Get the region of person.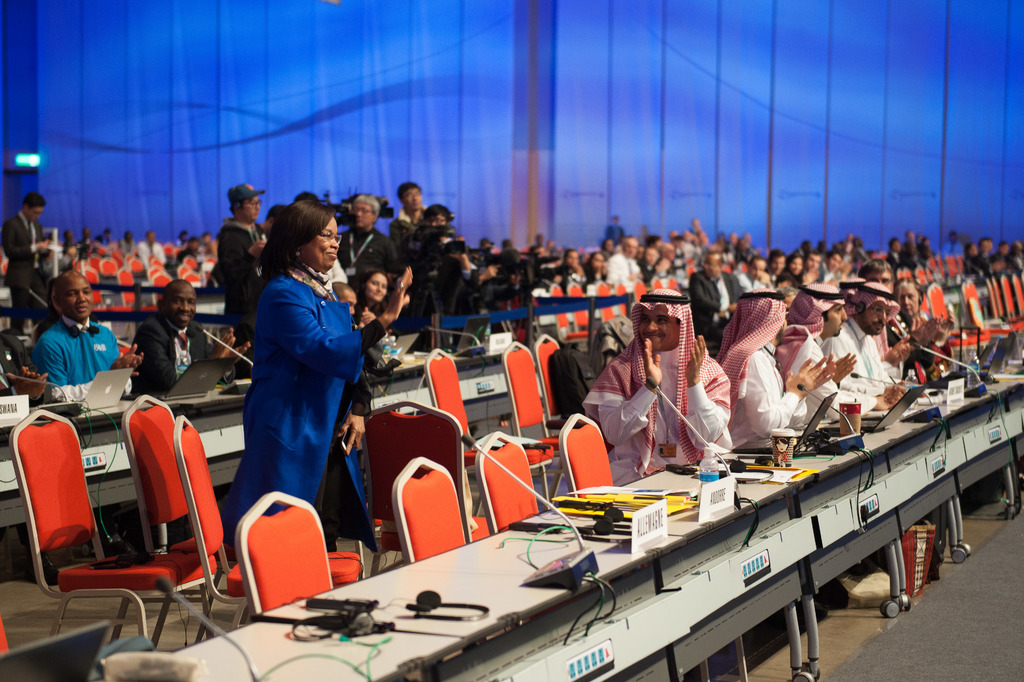
pyautogui.locateOnScreen(772, 282, 908, 420).
